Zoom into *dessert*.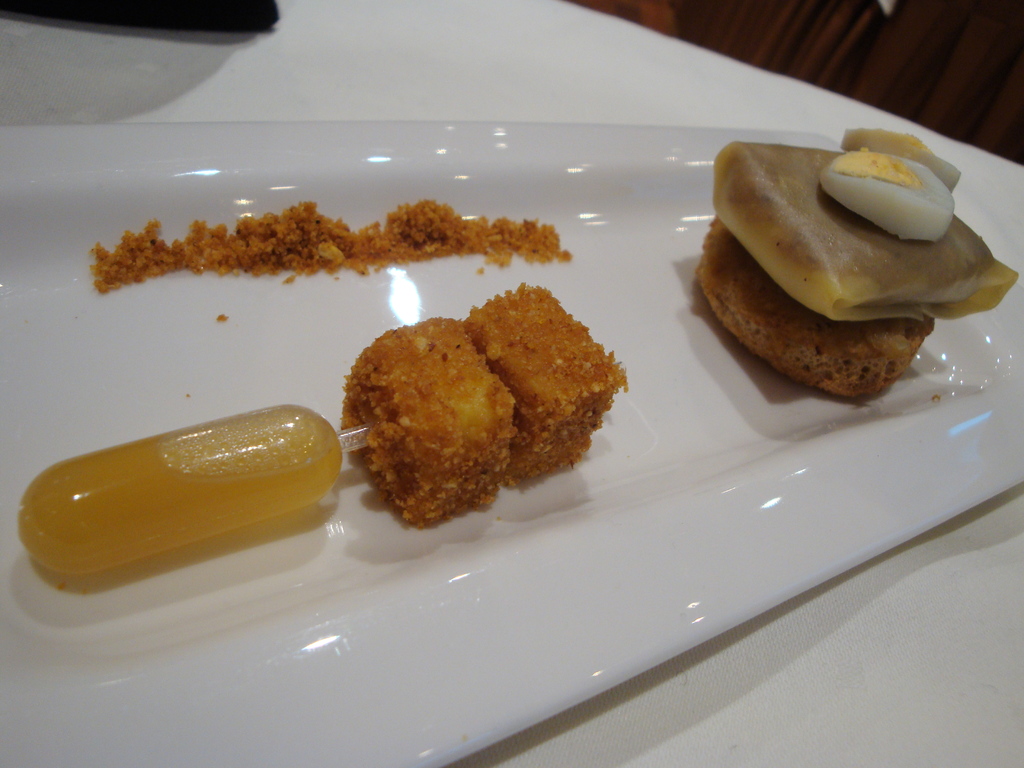
Zoom target: (x1=14, y1=403, x2=346, y2=574).
